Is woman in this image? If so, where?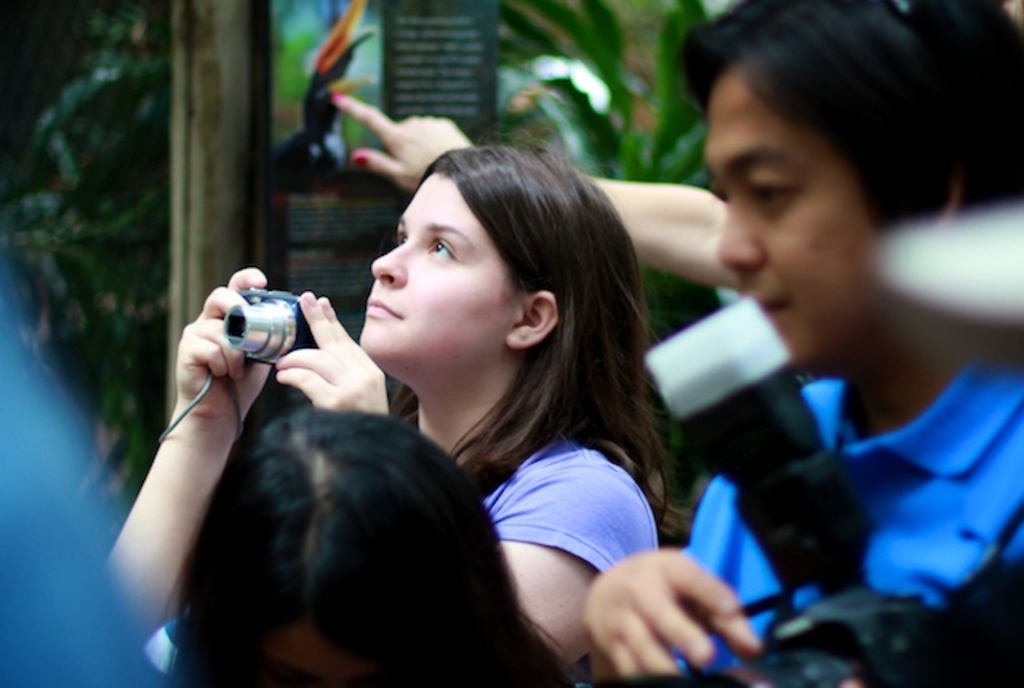
Yes, at 150, 408, 595, 686.
